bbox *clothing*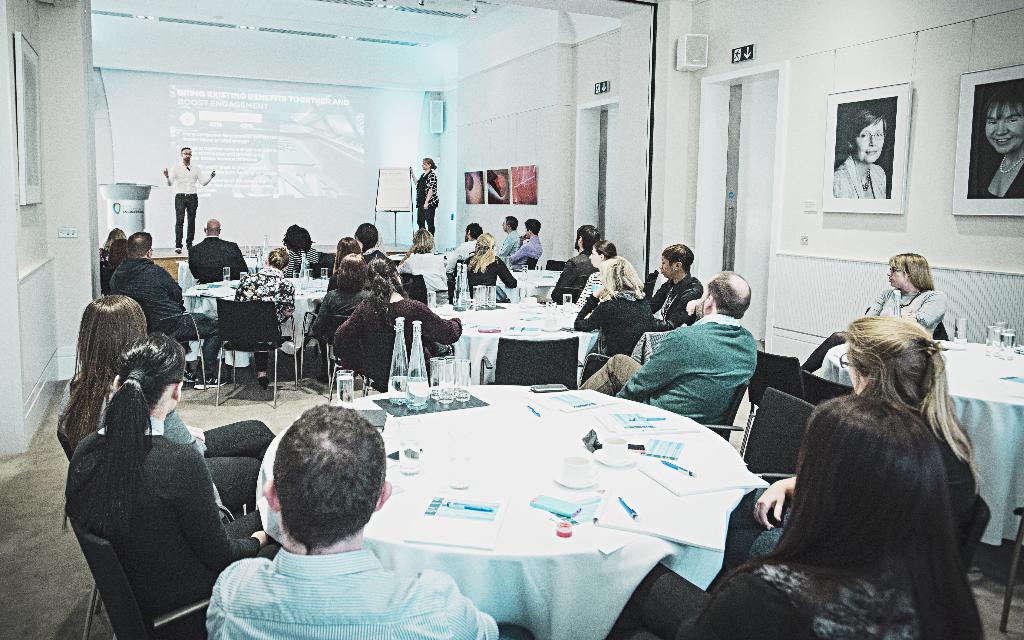
box(276, 244, 320, 279)
